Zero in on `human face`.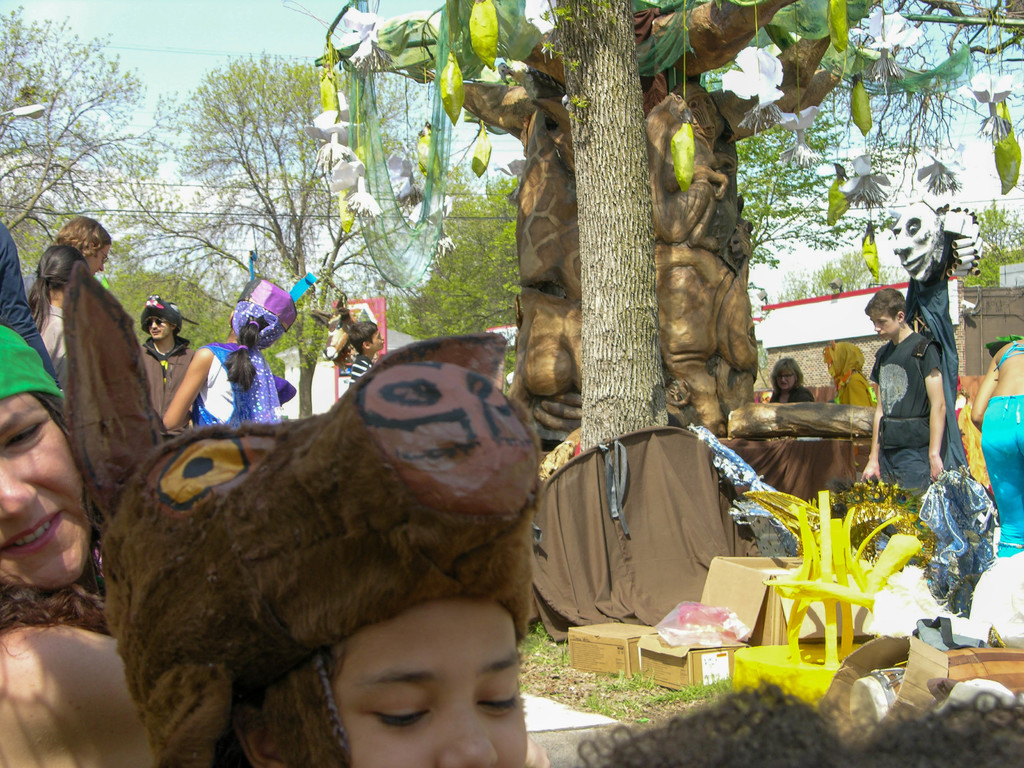
Zeroed in: bbox=[147, 317, 169, 340].
